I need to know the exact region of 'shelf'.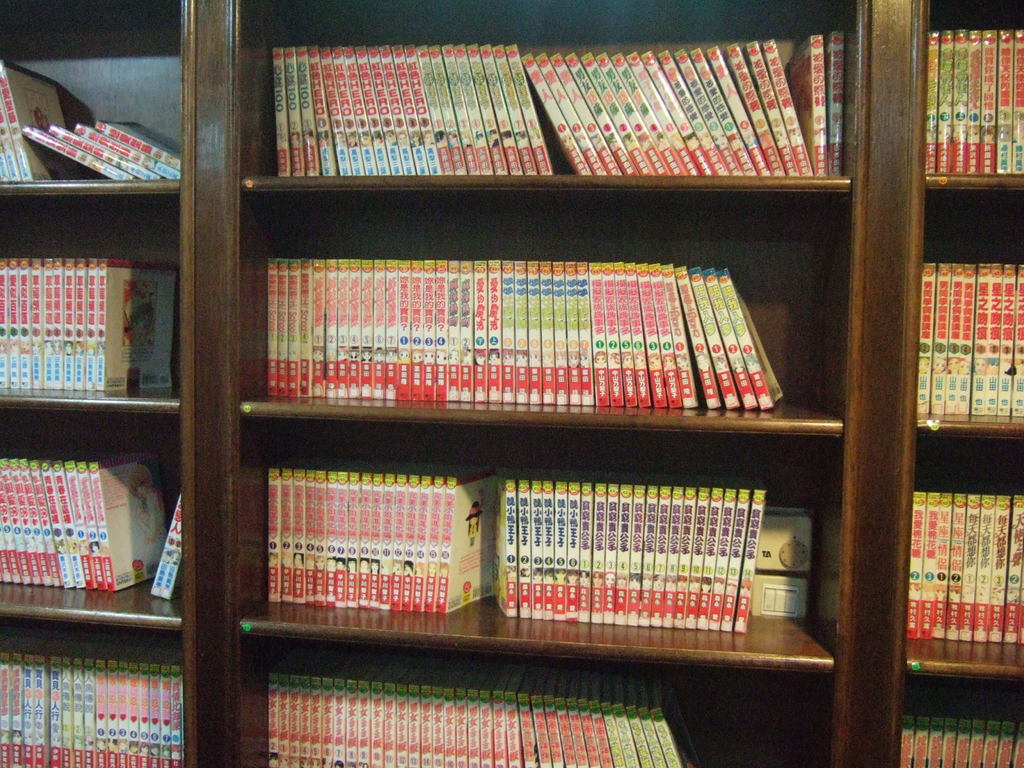
Region: bbox(9, 90, 241, 746).
